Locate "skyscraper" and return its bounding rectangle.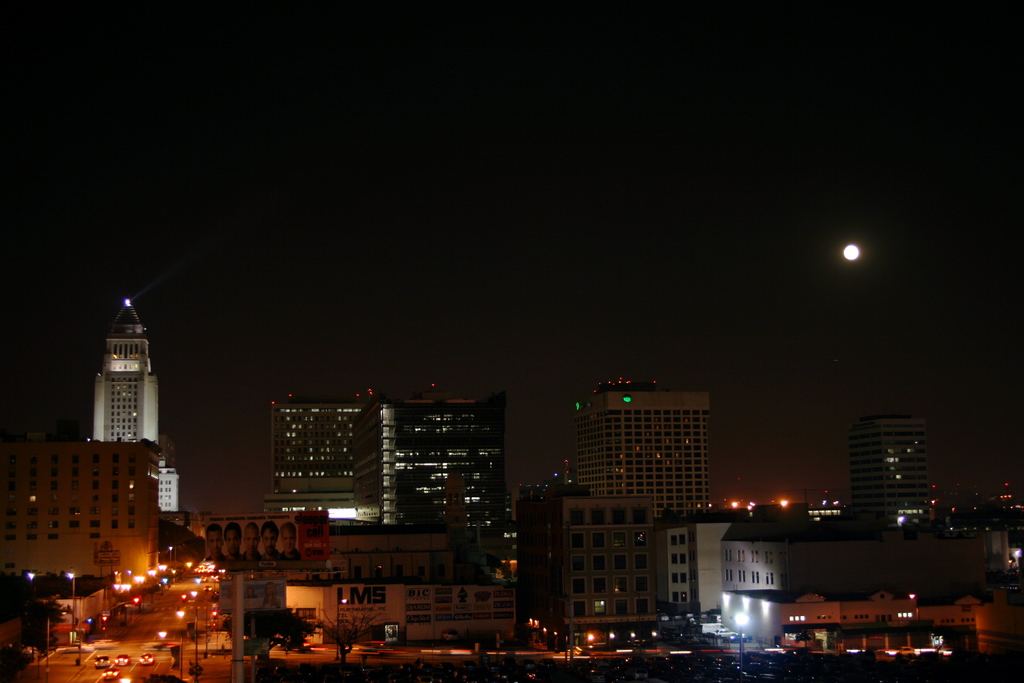
[x1=850, y1=412, x2=931, y2=518].
